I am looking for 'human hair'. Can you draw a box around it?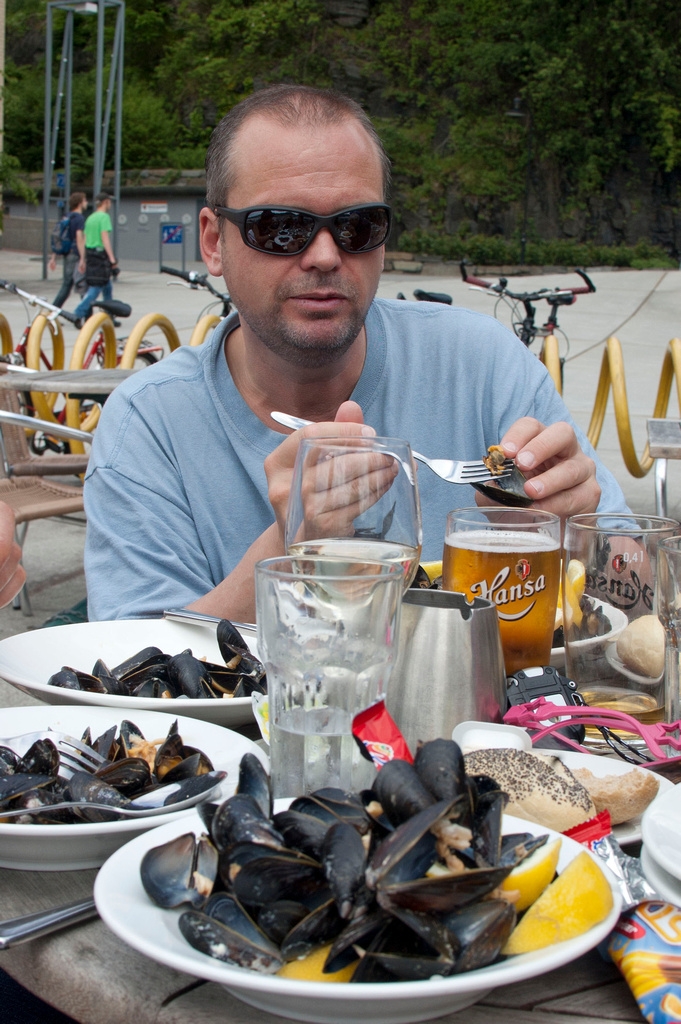
Sure, the bounding box is region(208, 82, 386, 224).
